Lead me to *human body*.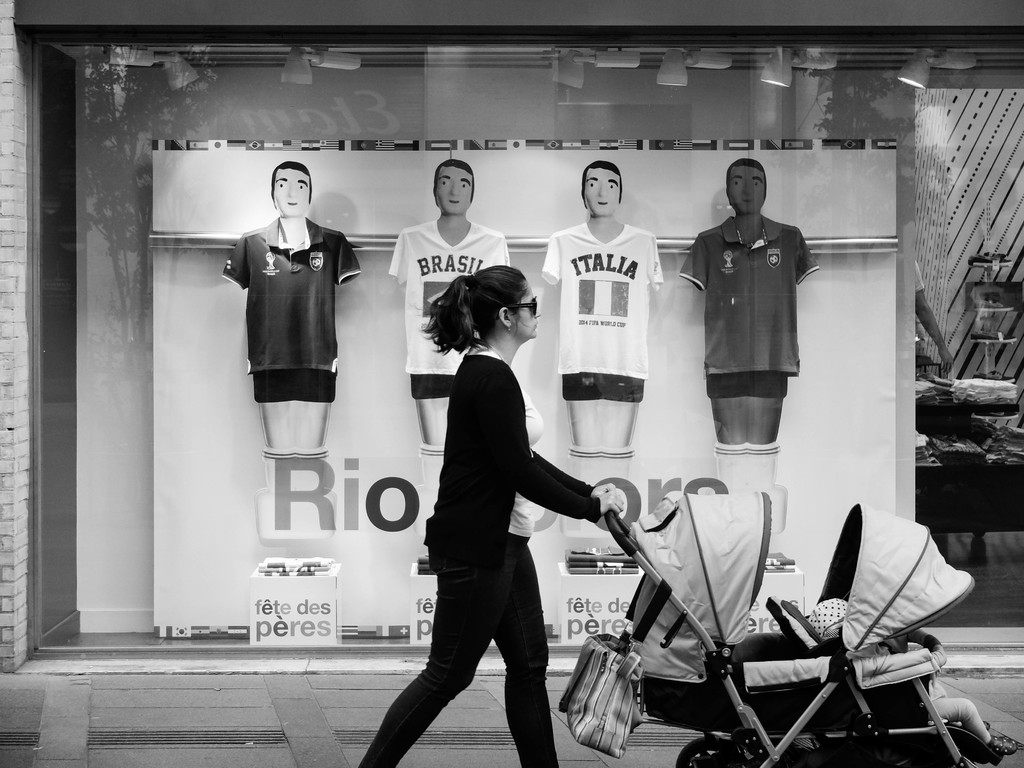
Lead to box(674, 152, 810, 573).
